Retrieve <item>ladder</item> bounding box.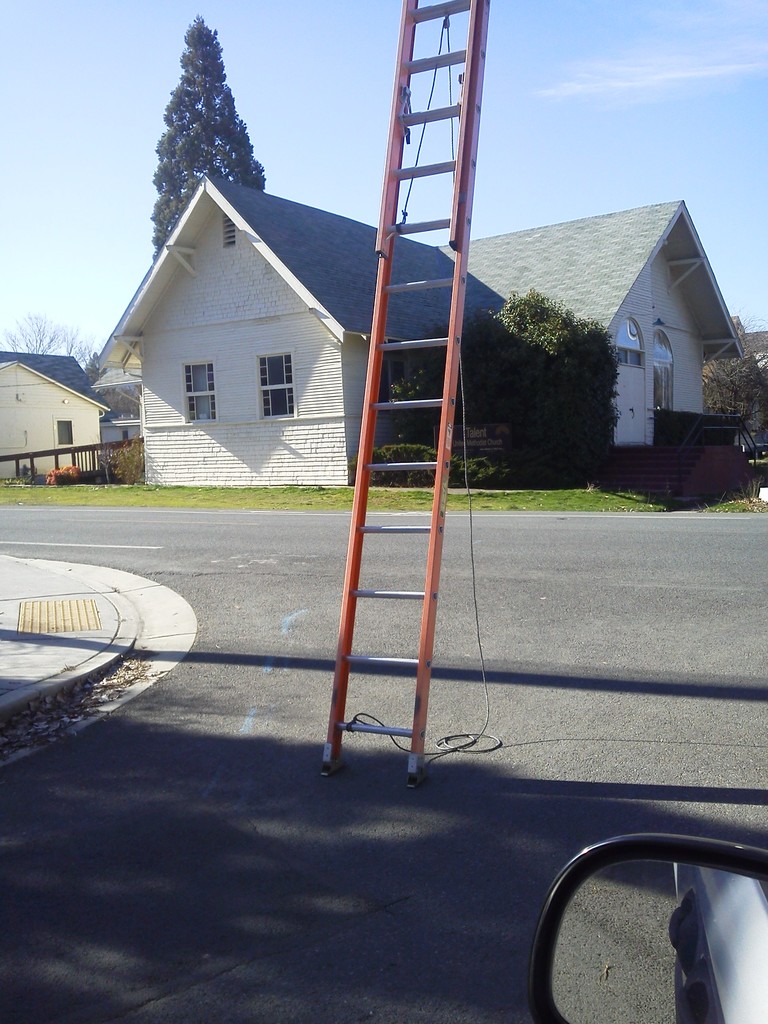
Bounding box: BBox(319, 0, 493, 791).
